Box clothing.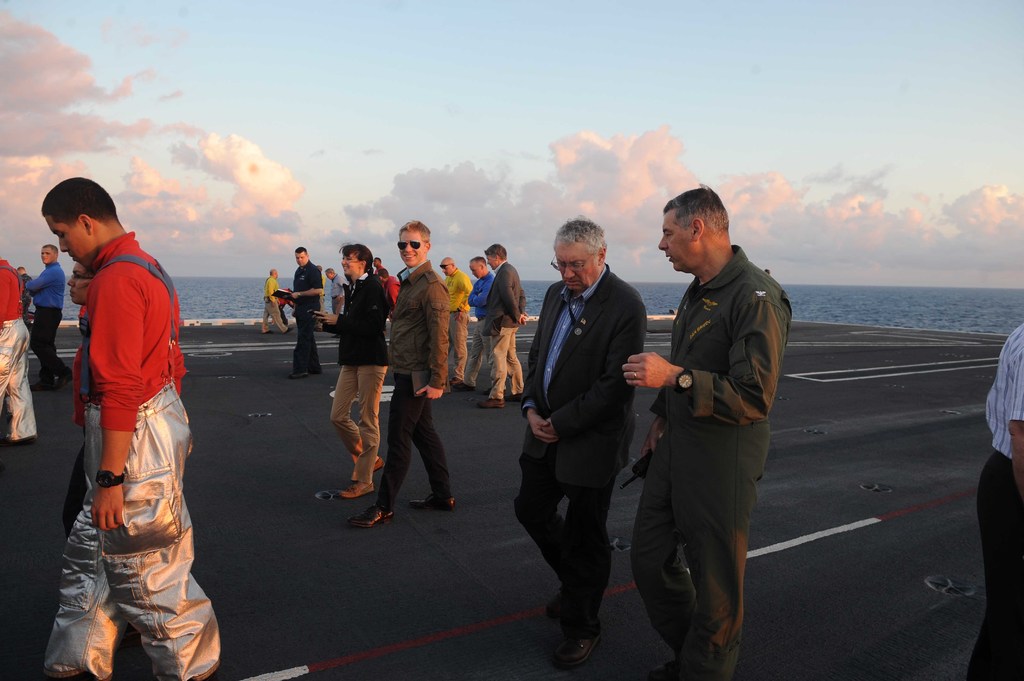
left=0, top=259, right=38, bottom=438.
